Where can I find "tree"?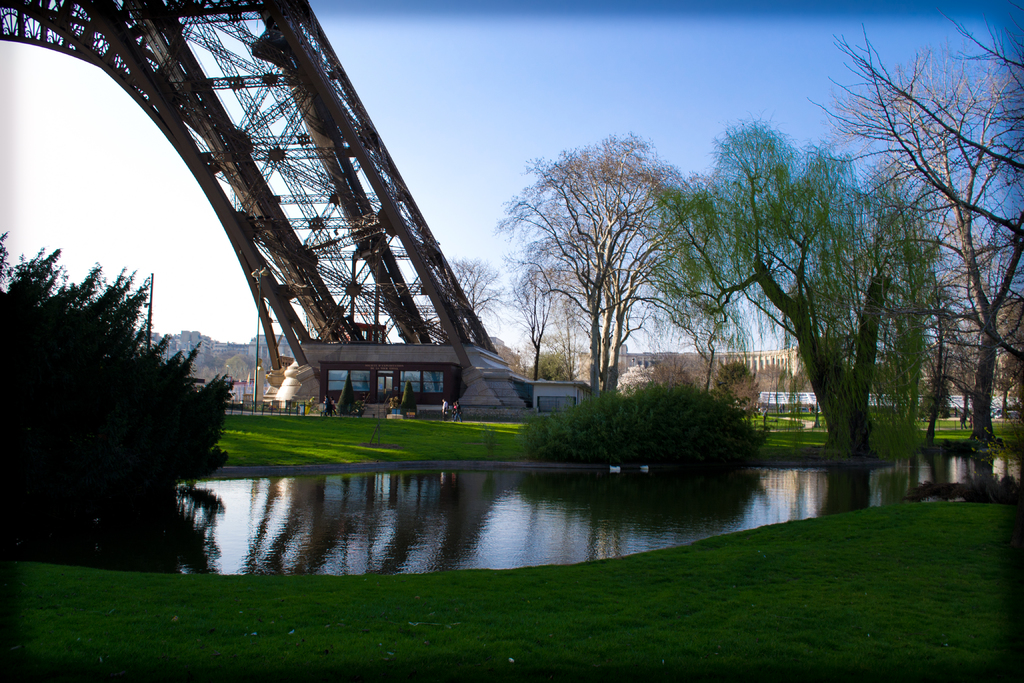
You can find it at [x1=499, y1=121, x2=692, y2=411].
